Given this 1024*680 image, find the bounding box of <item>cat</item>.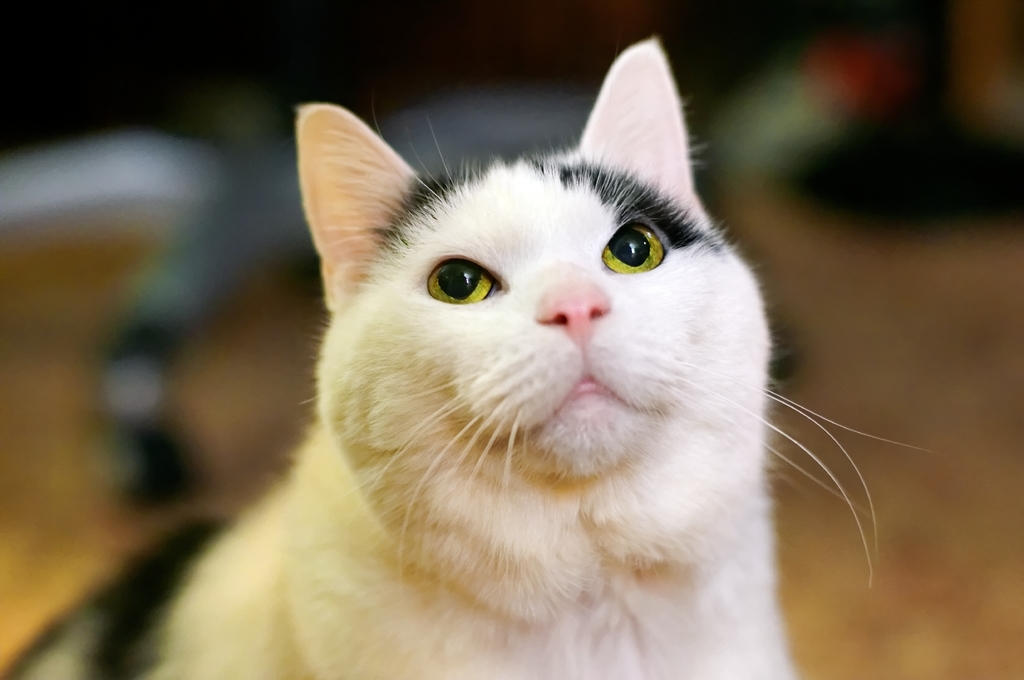
130 36 938 679.
